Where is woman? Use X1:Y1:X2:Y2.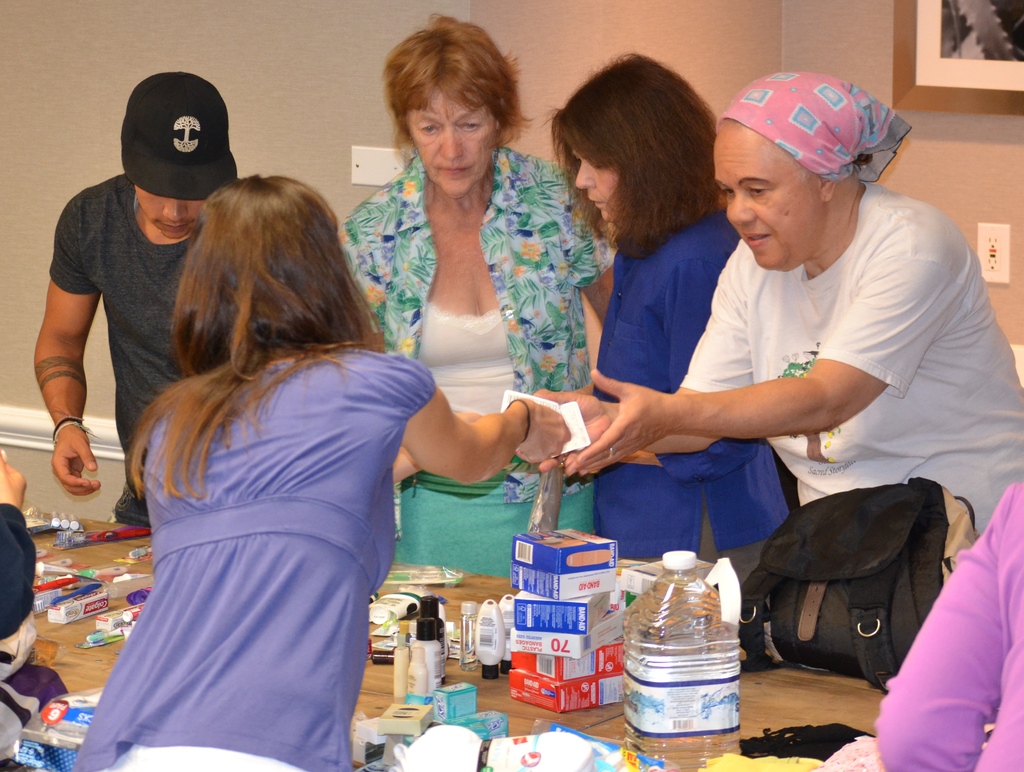
550:51:793:584.
